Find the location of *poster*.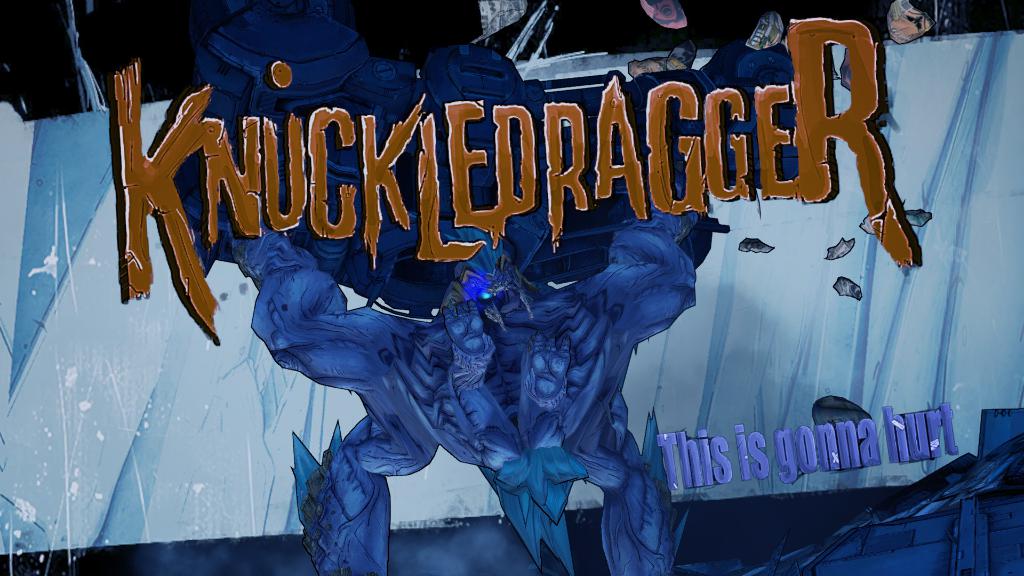
Location: (left=0, top=0, right=1023, bottom=575).
